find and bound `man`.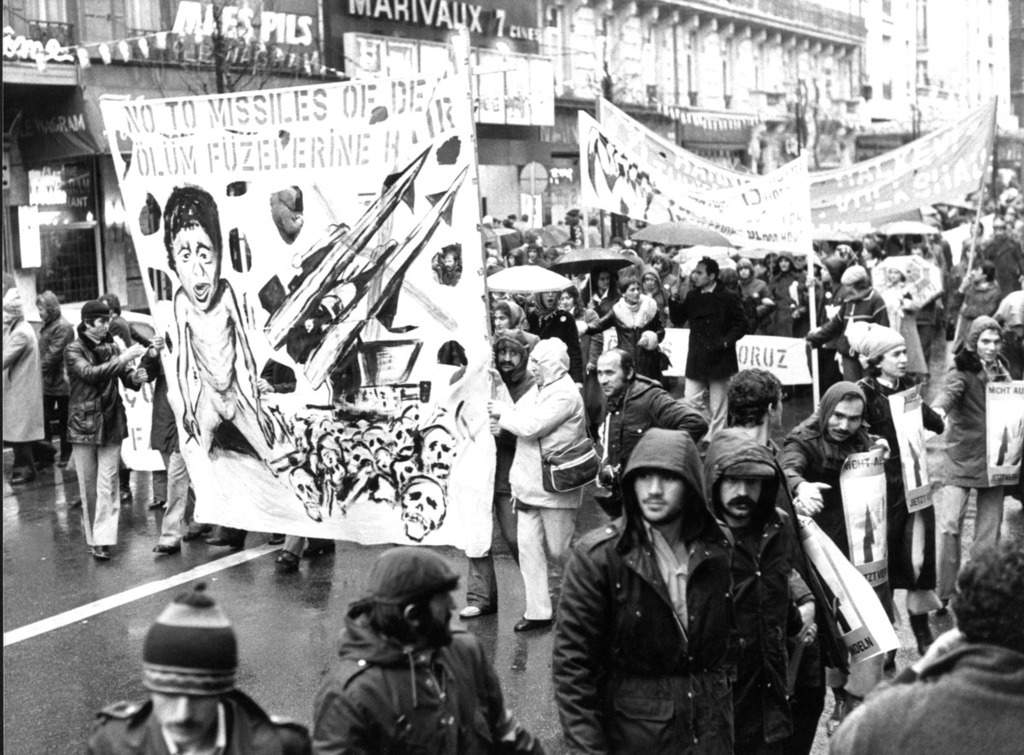
Bound: locate(666, 254, 747, 433).
